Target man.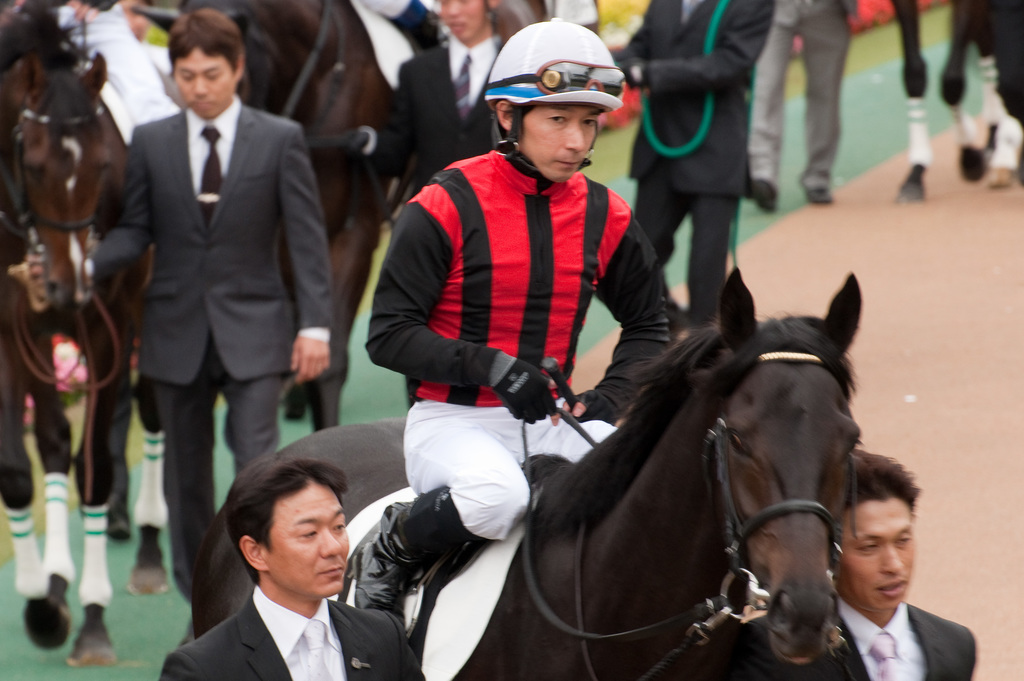
Target region: Rect(615, 0, 779, 338).
